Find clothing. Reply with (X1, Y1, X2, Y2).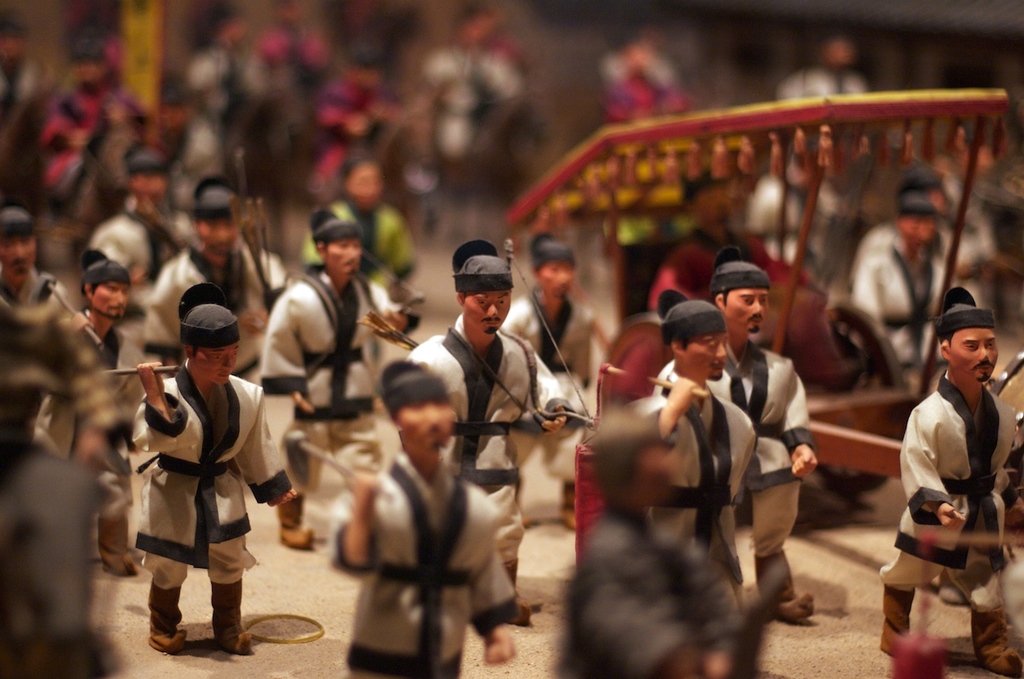
(142, 234, 287, 386).
